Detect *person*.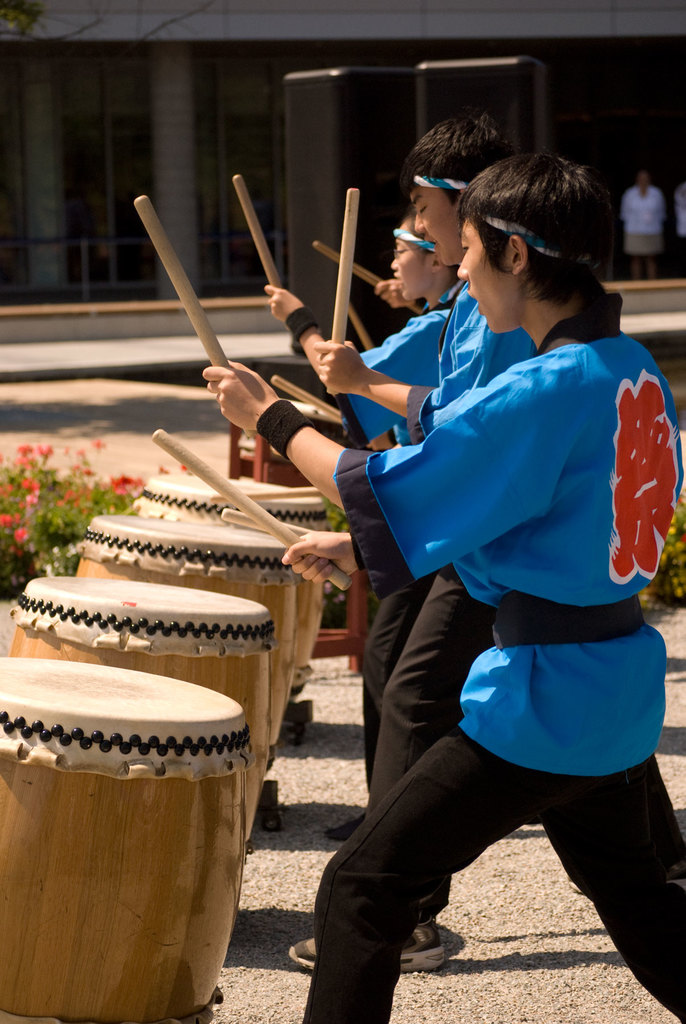
Detected at (left=265, top=212, right=461, bottom=844).
